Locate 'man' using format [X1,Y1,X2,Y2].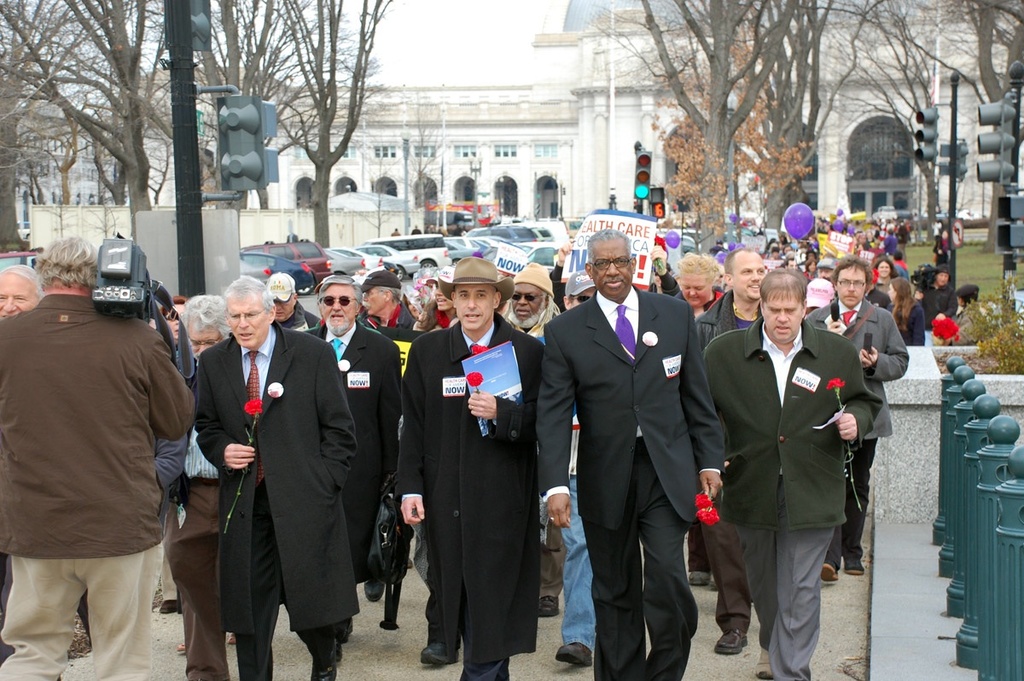
[912,264,959,346].
